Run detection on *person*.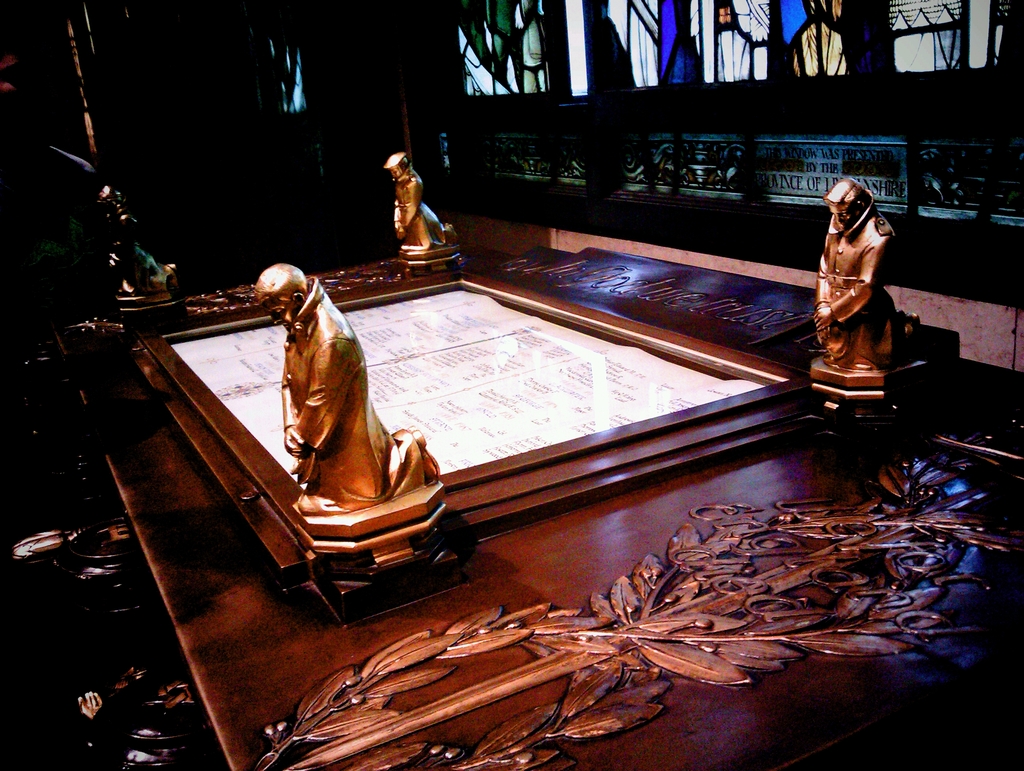
Result: [x1=812, y1=157, x2=906, y2=405].
